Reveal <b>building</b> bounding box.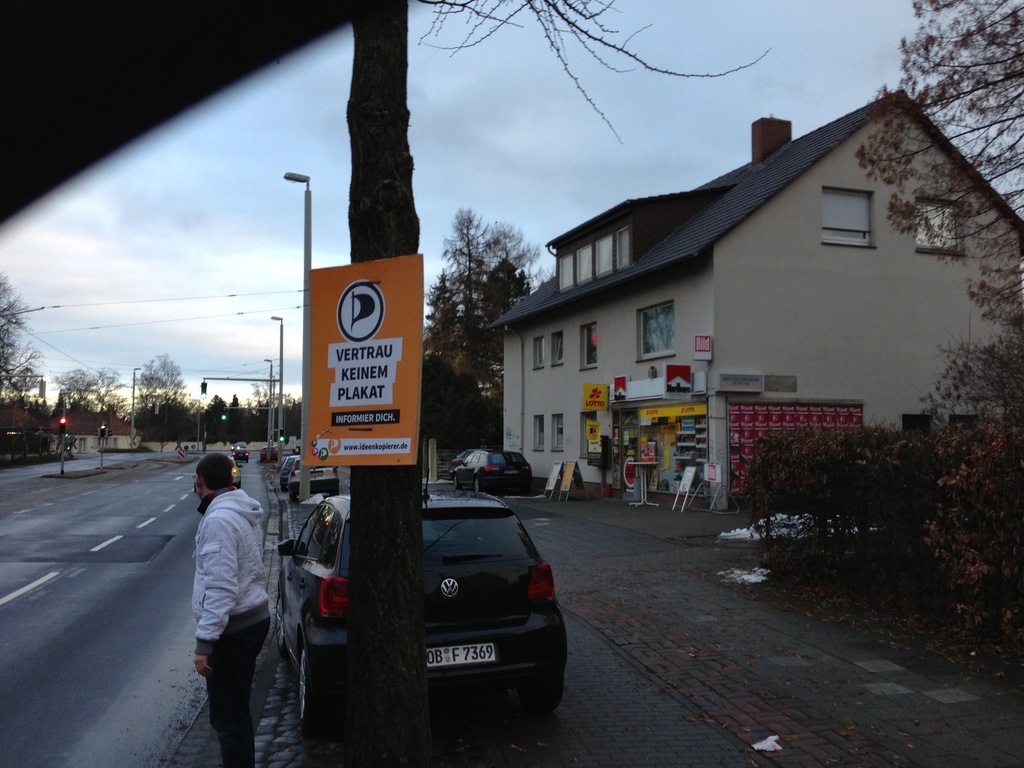
Revealed: crop(490, 87, 1023, 513).
